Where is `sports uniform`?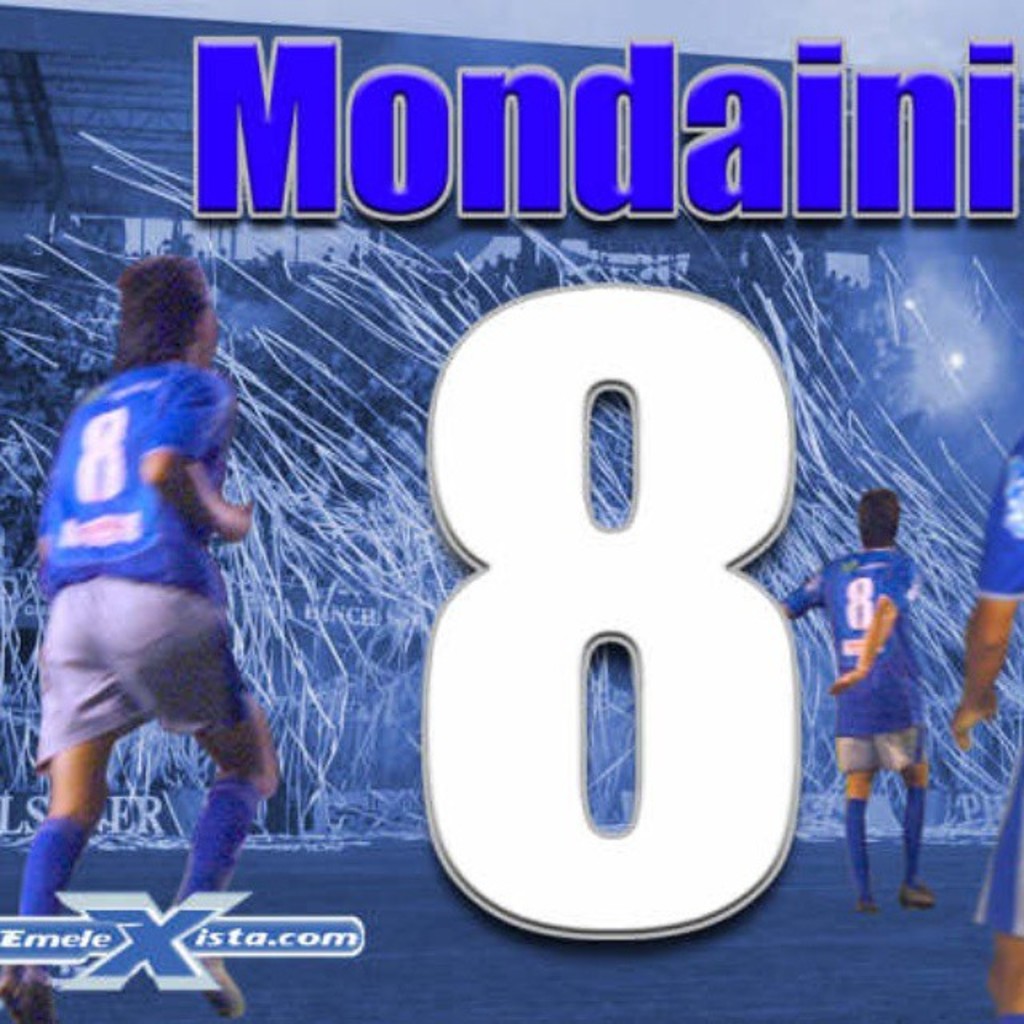
rect(16, 259, 306, 922).
